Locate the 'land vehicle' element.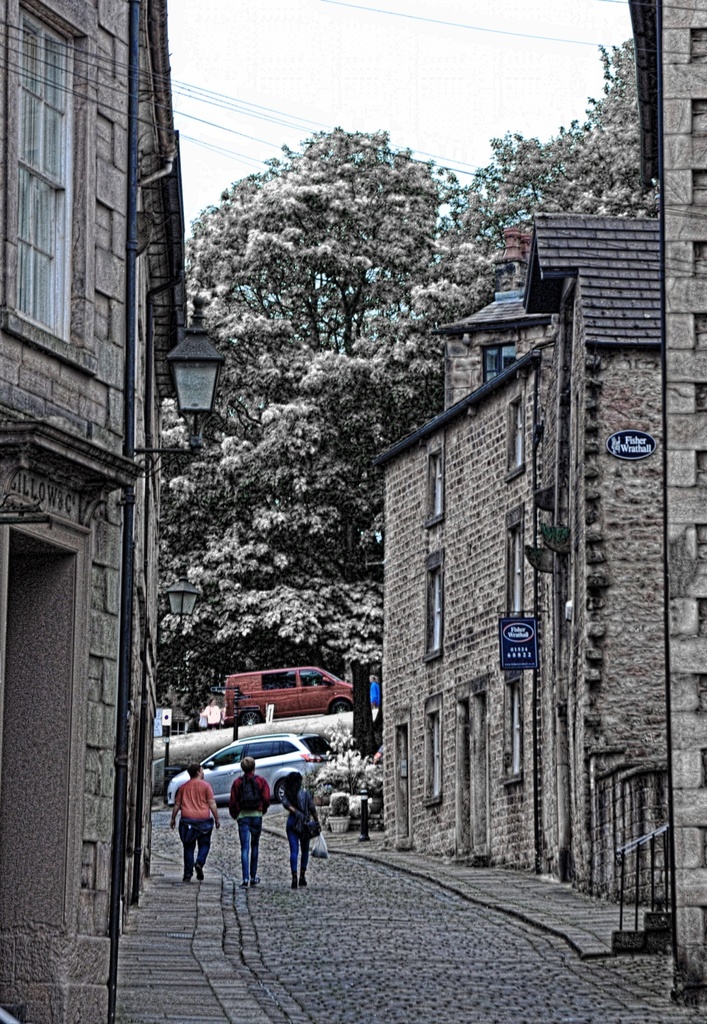
Element bbox: (x1=168, y1=728, x2=337, y2=812).
